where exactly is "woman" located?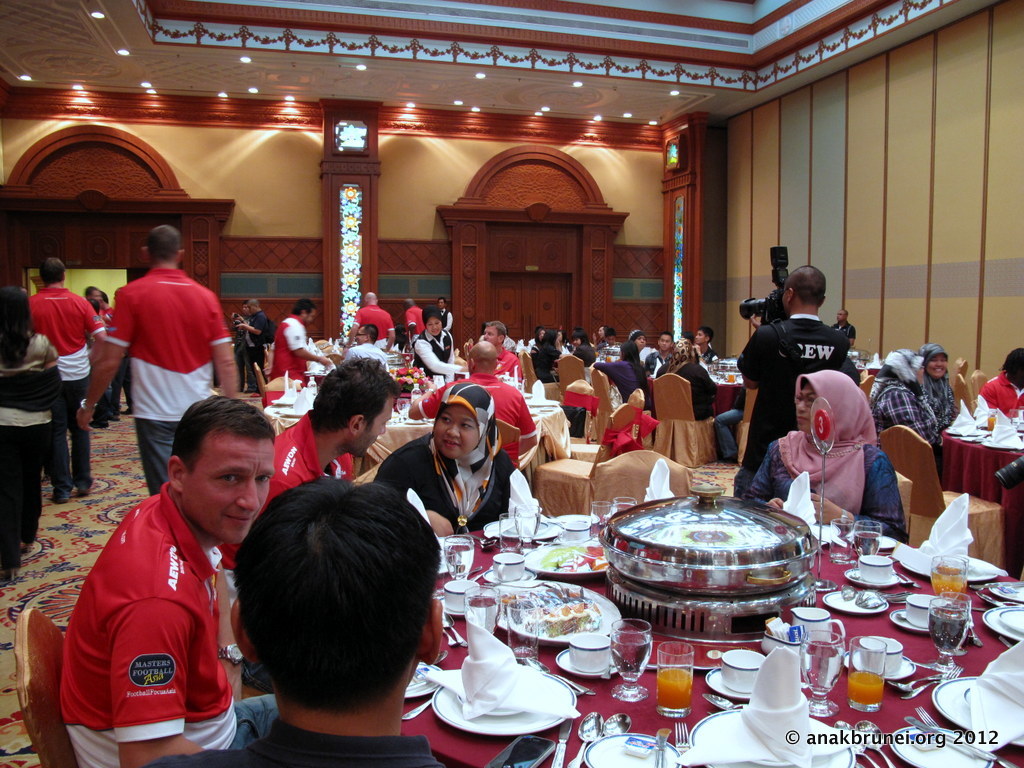
Its bounding box is [920, 339, 971, 421].
